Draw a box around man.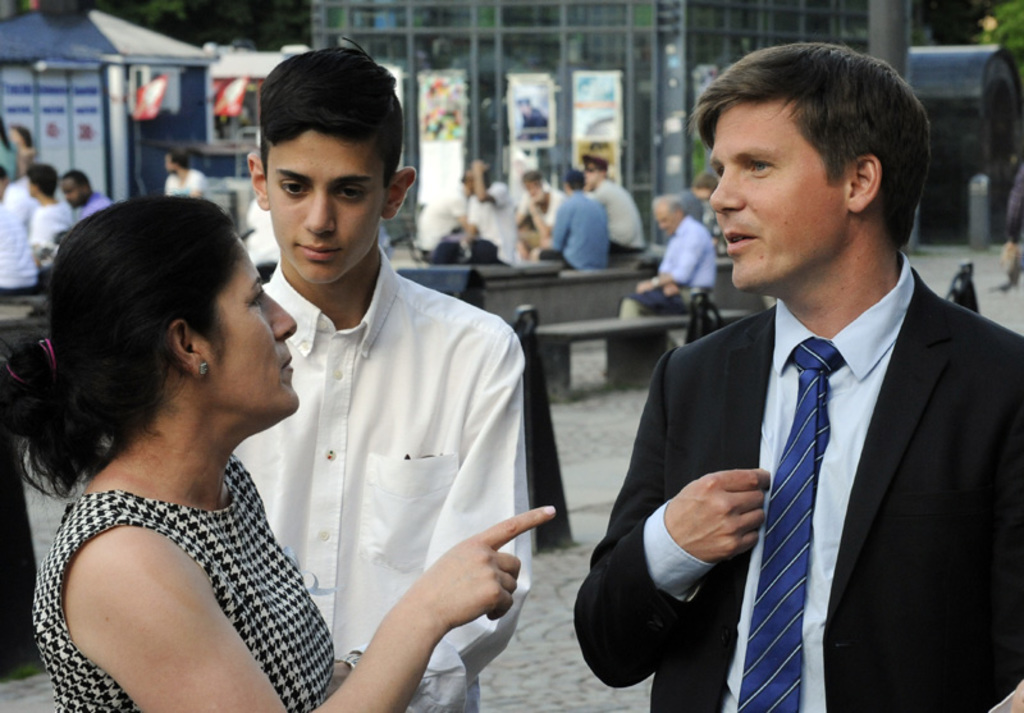
region(224, 38, 530, 712).
